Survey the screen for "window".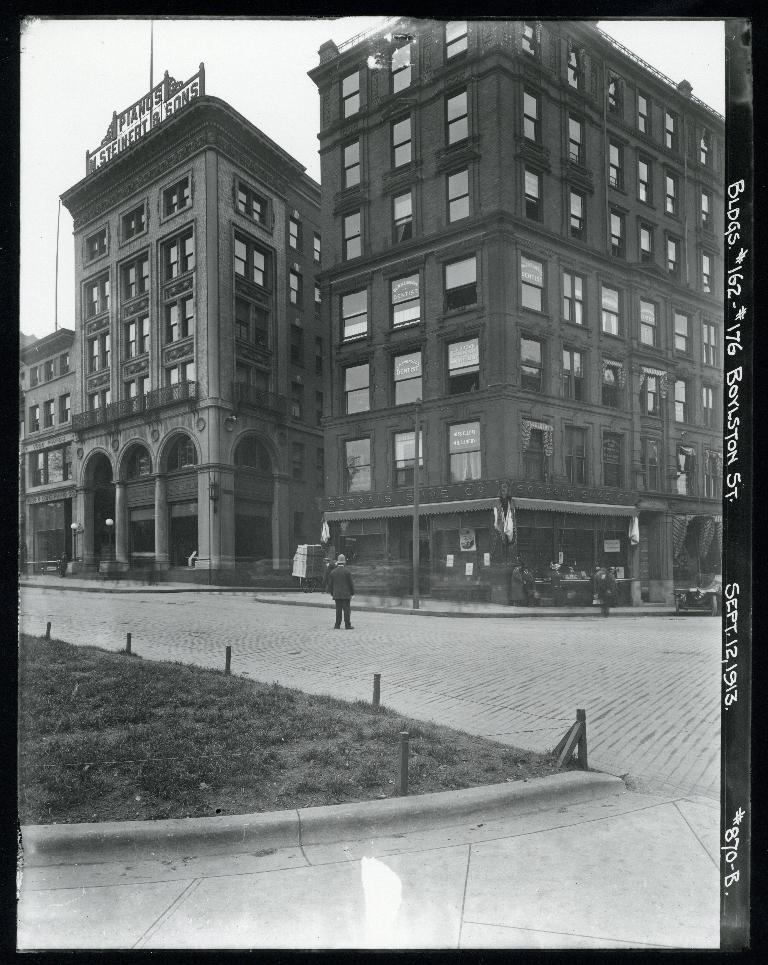
Survey found: <region>397, 352, 420, 405</region>.
